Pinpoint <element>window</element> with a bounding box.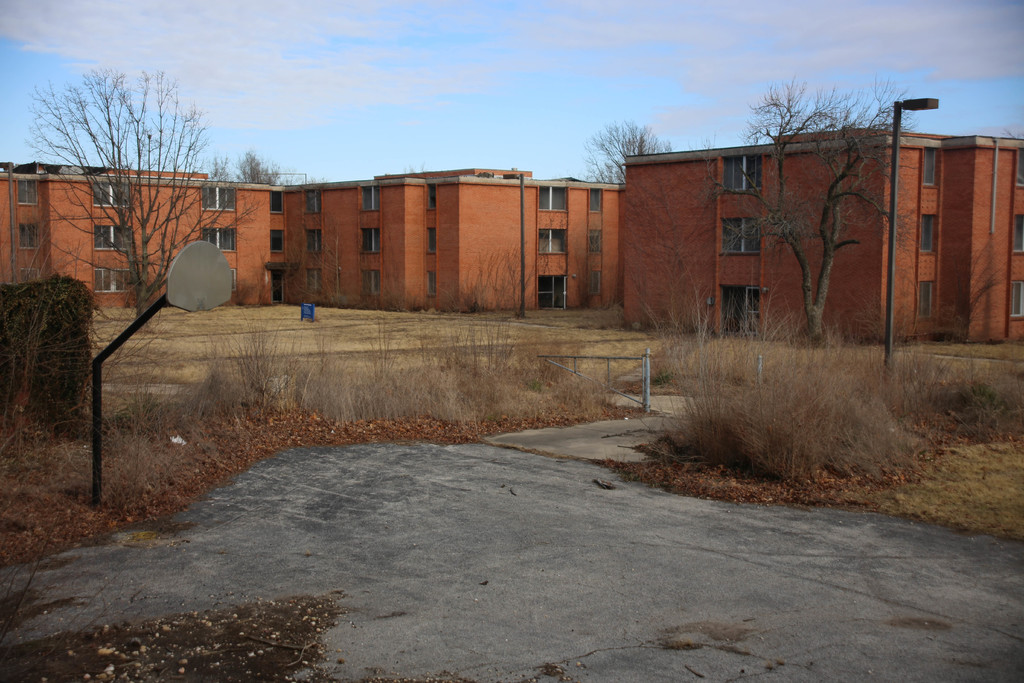
[left=19, top=266, right=39, bottom=283].
